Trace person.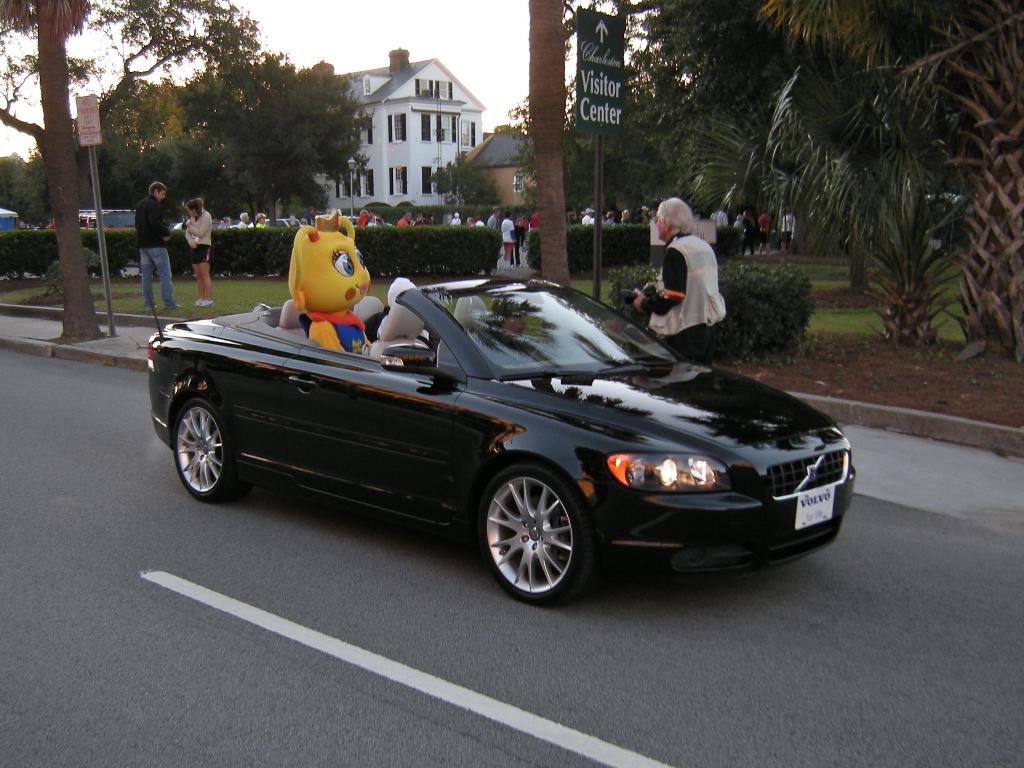
Traced to <box>186,191,220,307</box>.
